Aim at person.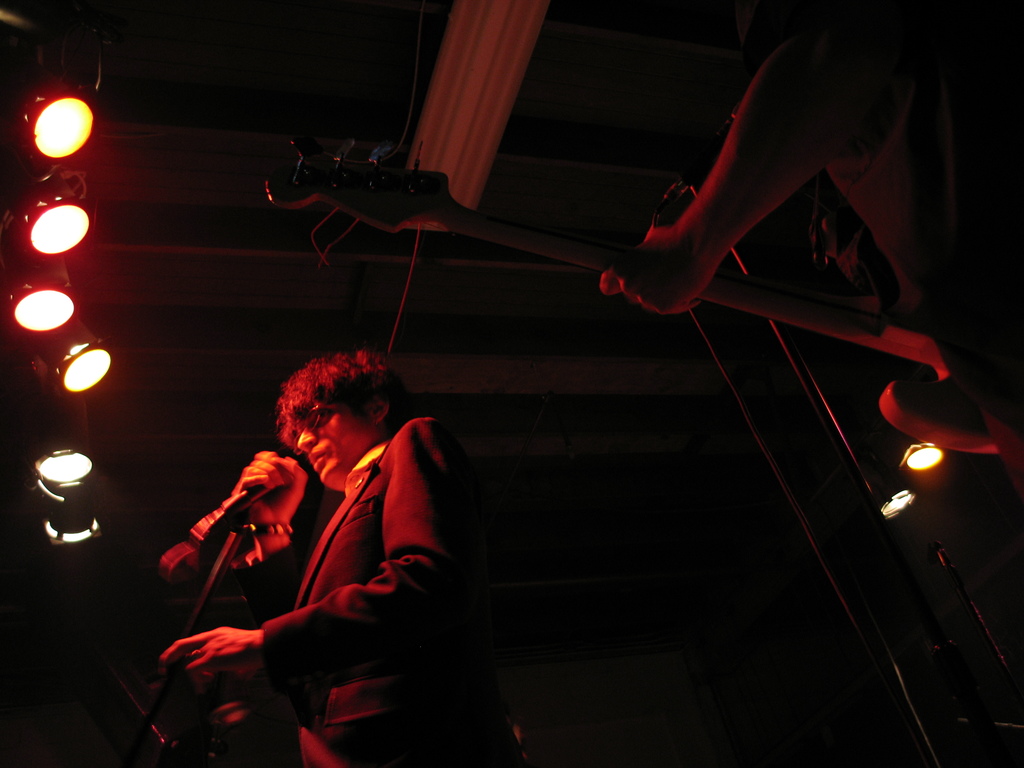
Aimed at <region>177, 326, 484, 752</region>.
